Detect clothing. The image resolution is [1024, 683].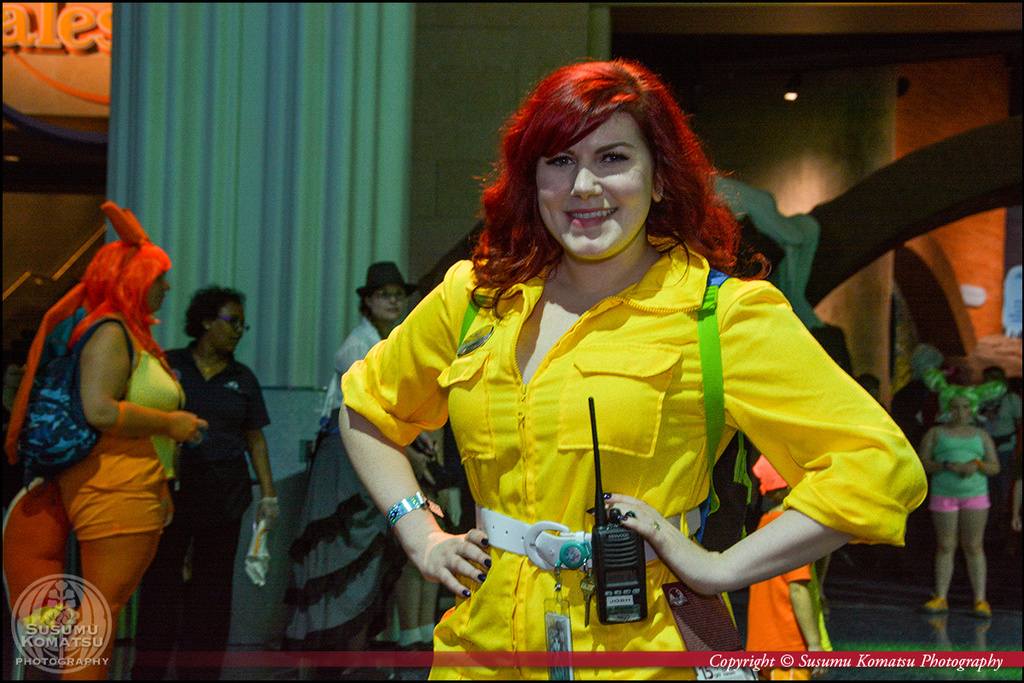
BBox(748, 453, 813, 649).
